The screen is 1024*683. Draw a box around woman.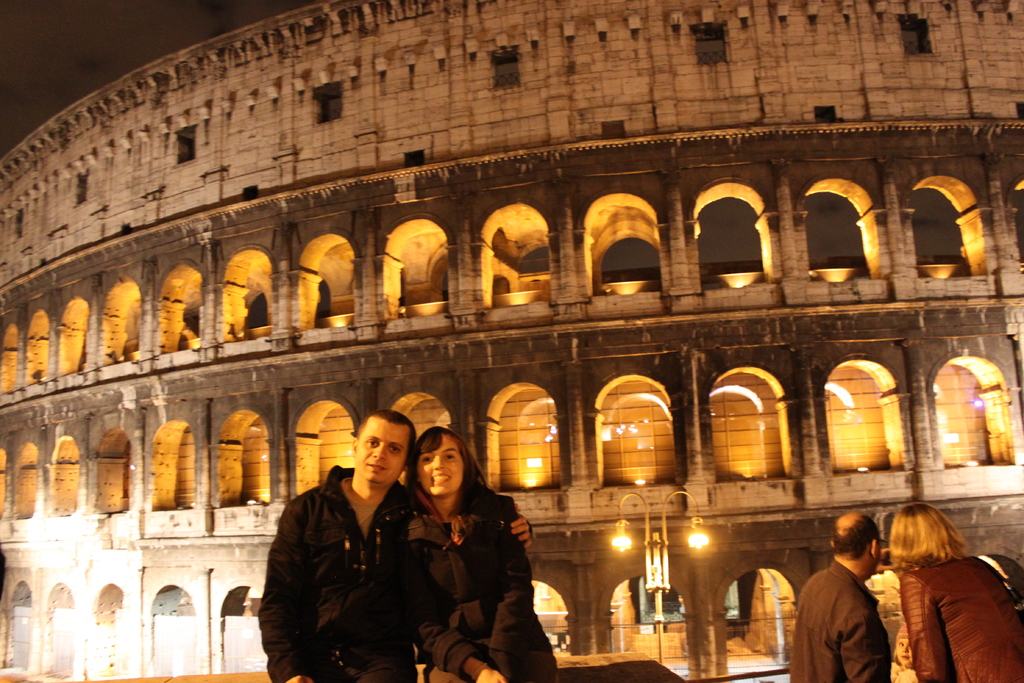
BBox(402, 426, 559, 682).
